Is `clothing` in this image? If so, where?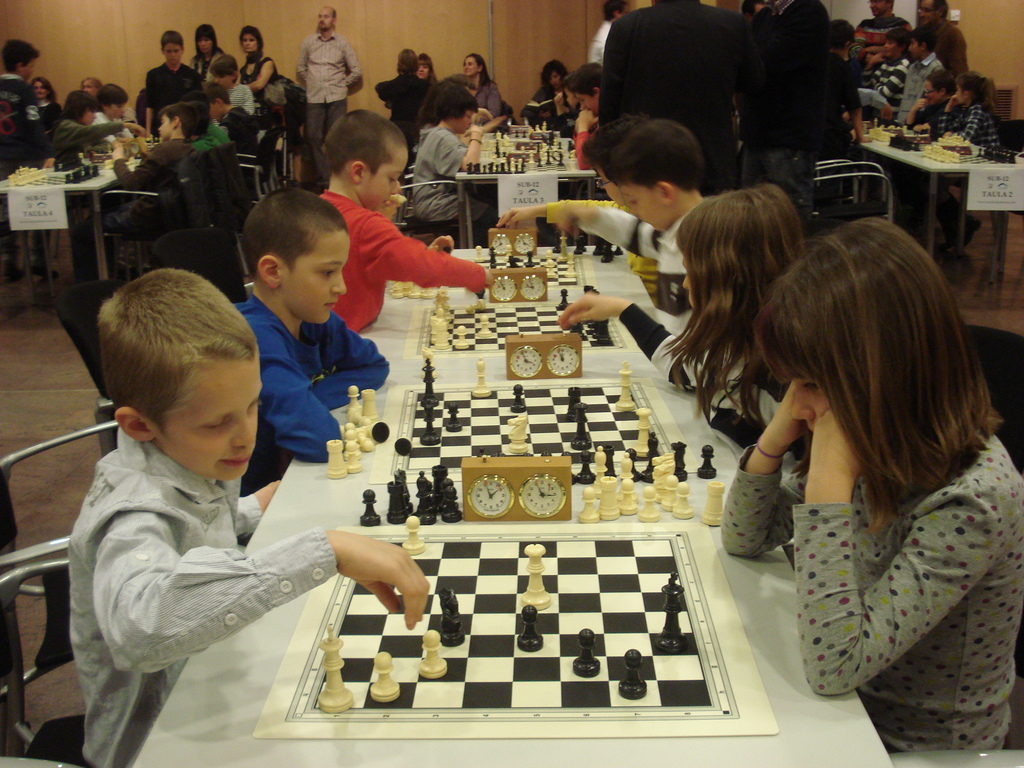
Yes, at pyautogui.locateOnScreen(295, 31, 362, 181).
